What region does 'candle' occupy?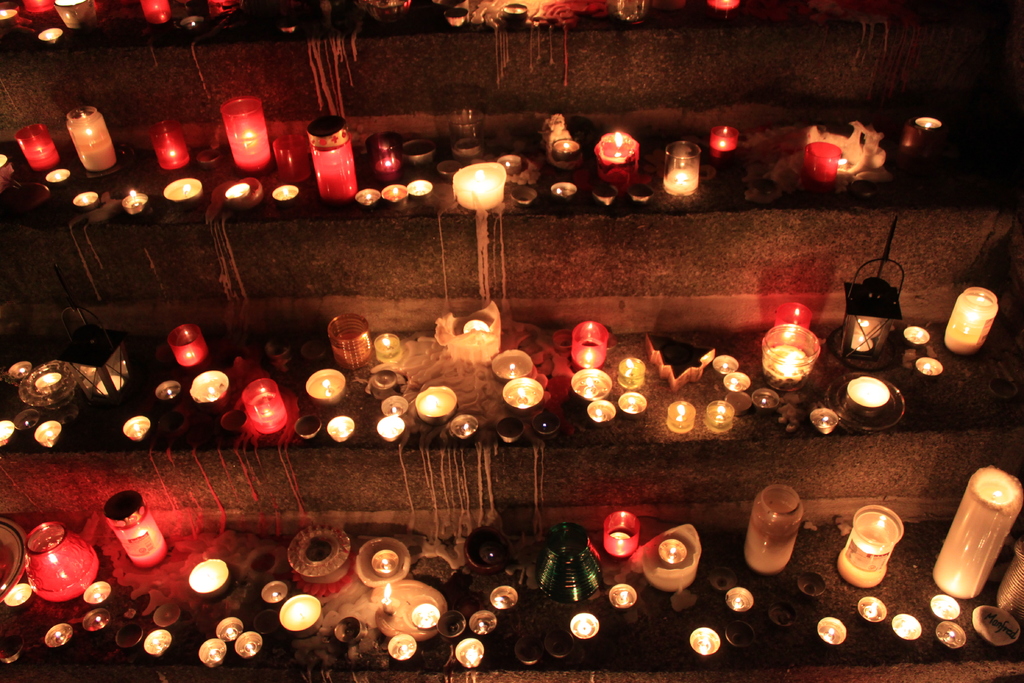
l=593, t=131, r=640, b=183.
